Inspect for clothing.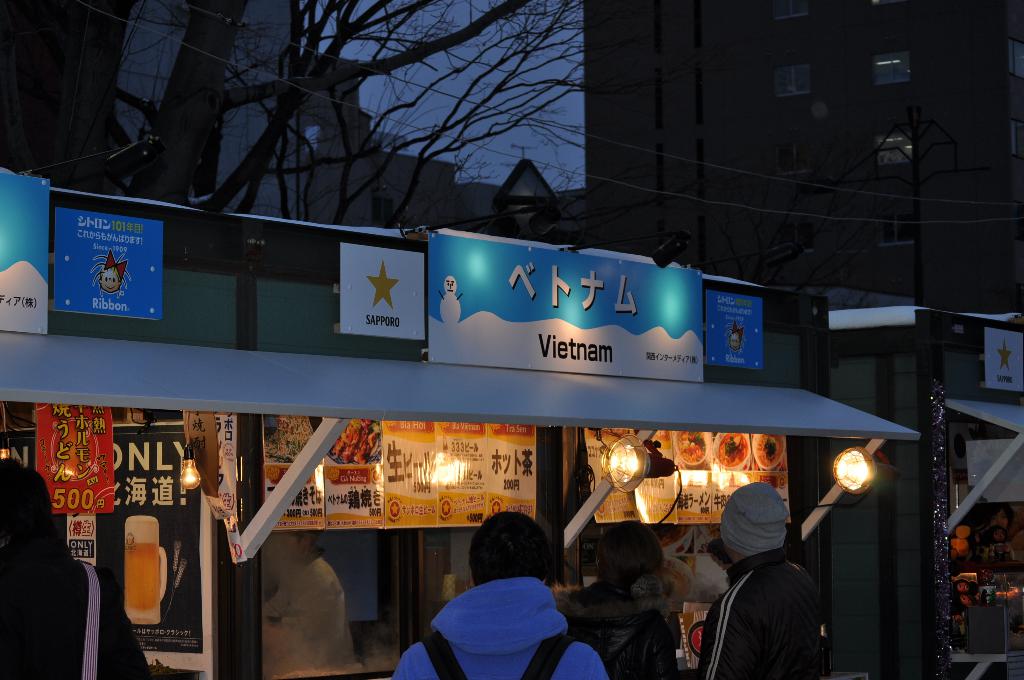
Inspection: detection(392, 574, 605, 679).
